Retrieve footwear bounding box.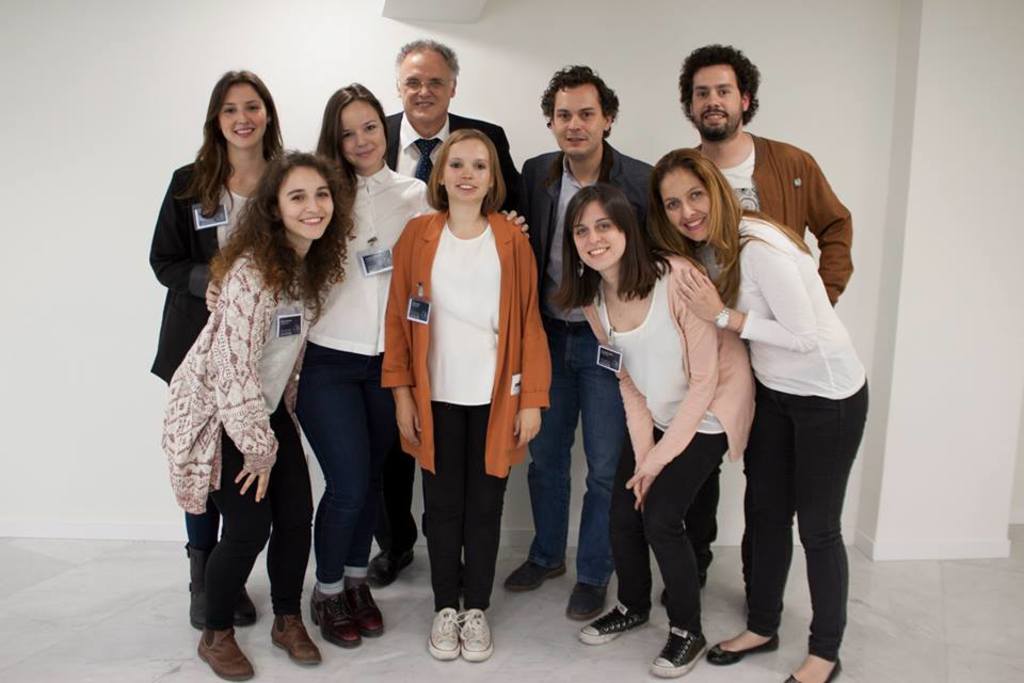
Bounding box: <box>347,575,388,639</box>.
